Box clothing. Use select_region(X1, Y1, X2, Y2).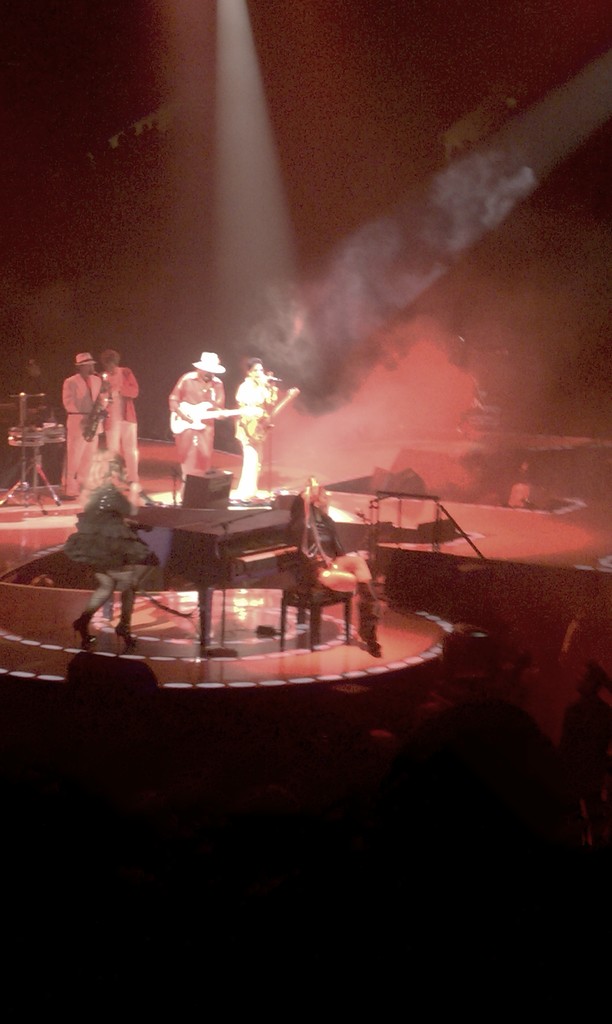
select_region(61, 373, 110, 497).
